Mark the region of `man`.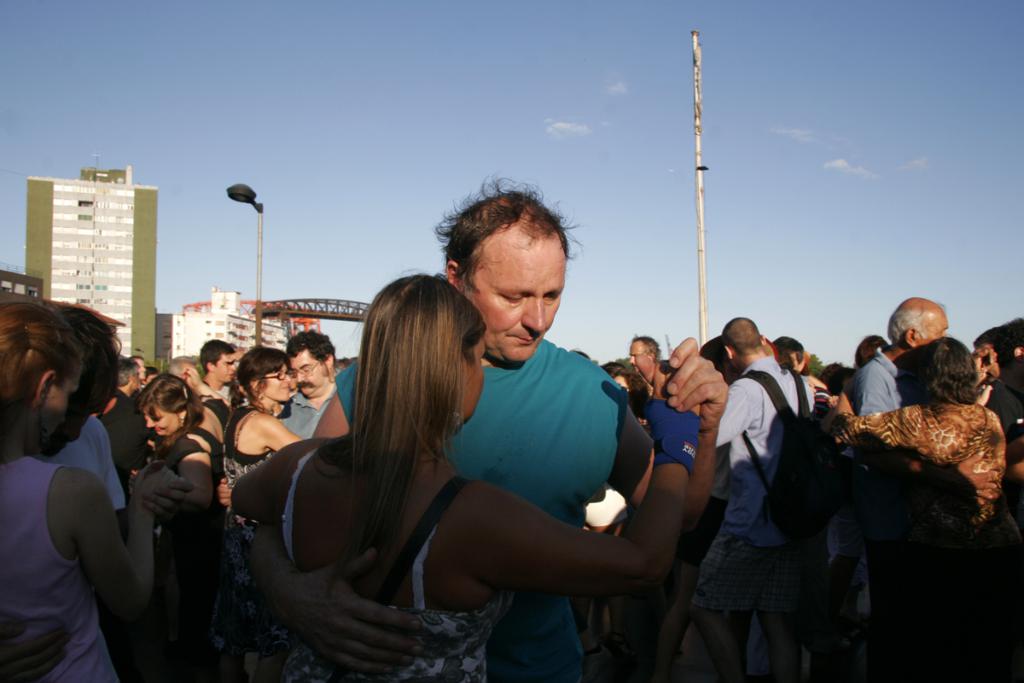
Region: l=969, t=326, r=1005, b=382.
